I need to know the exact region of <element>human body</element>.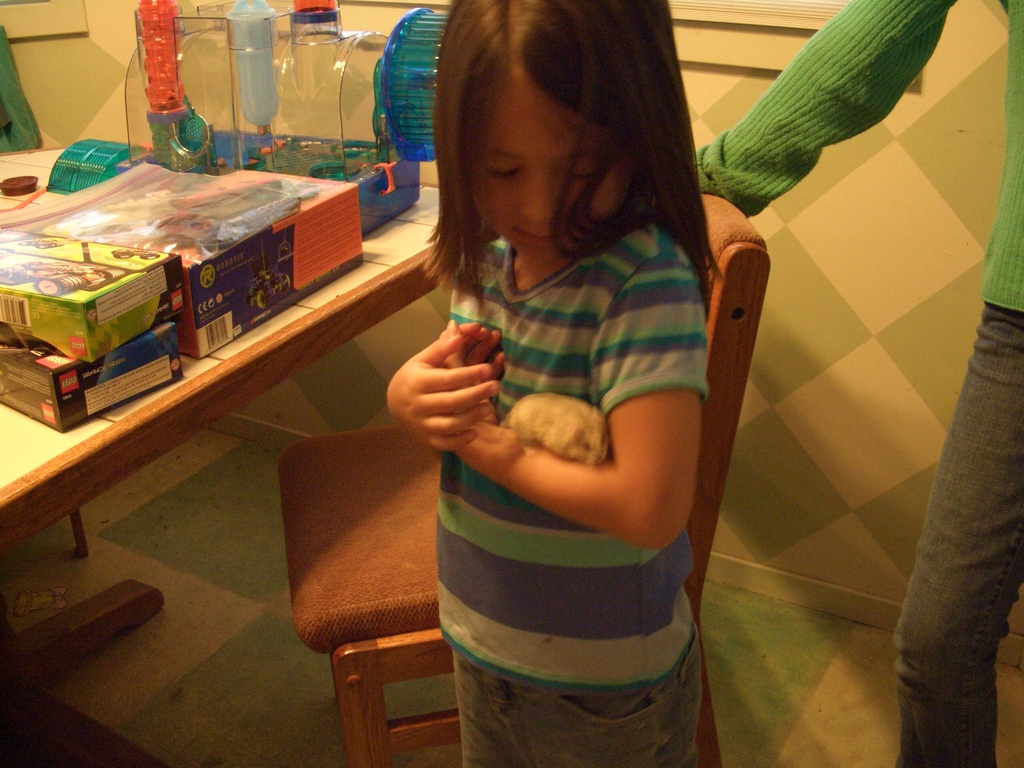
Region: (387, 0, 725, 767).
